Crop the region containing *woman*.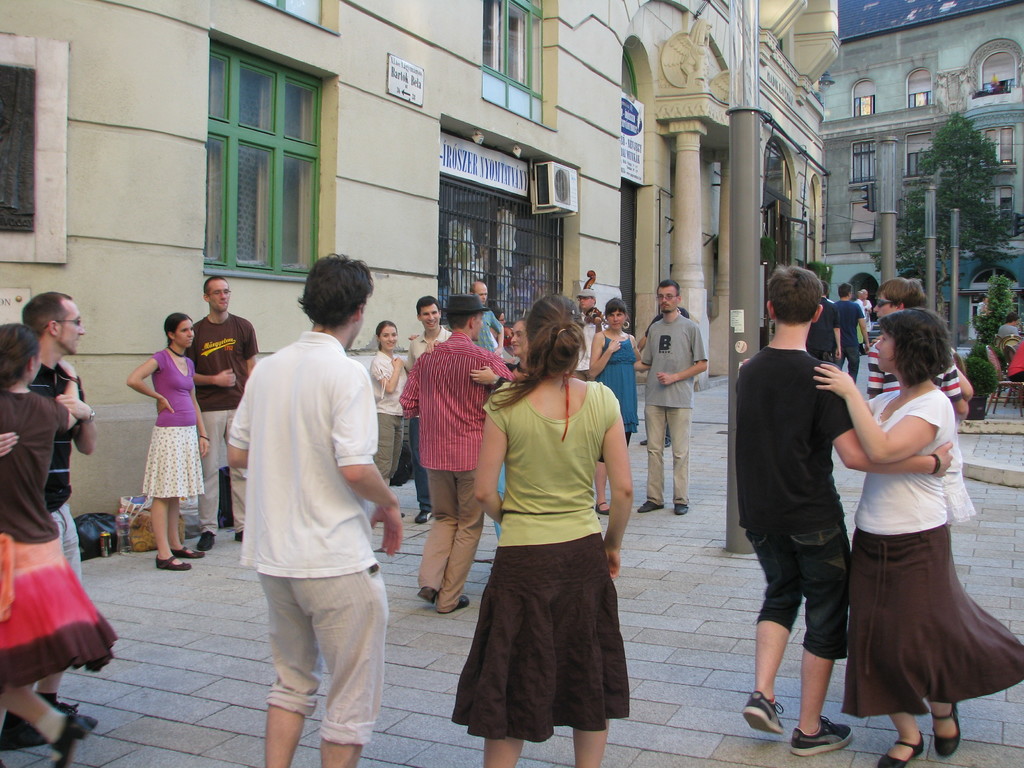
Crop region: 0,325,123,767.
